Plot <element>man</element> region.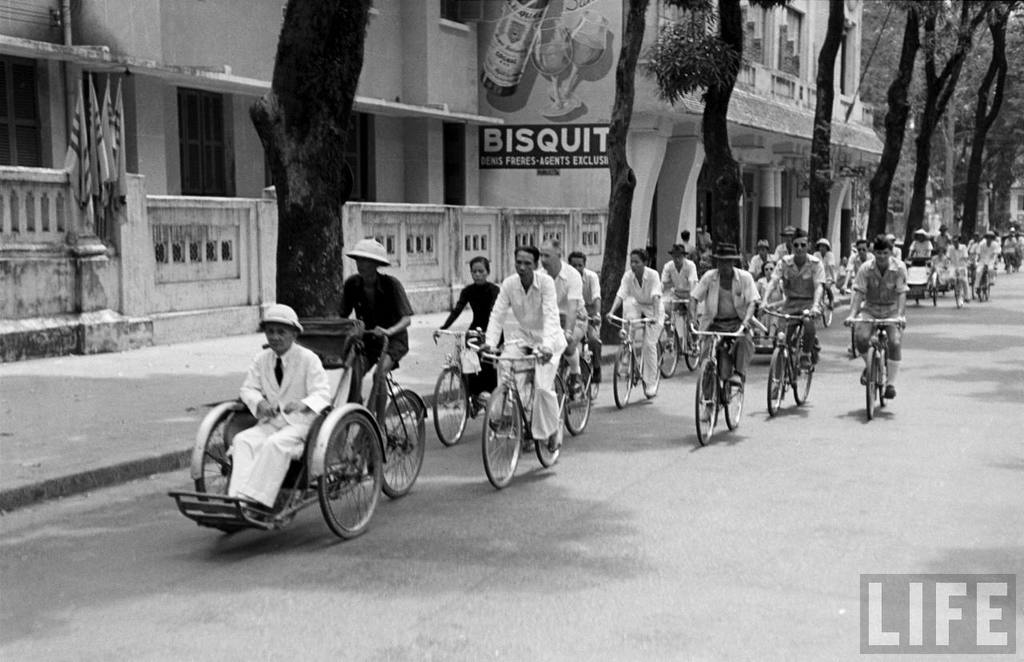
Plotted at (left=838, top=237, right=874, bottom=304).
